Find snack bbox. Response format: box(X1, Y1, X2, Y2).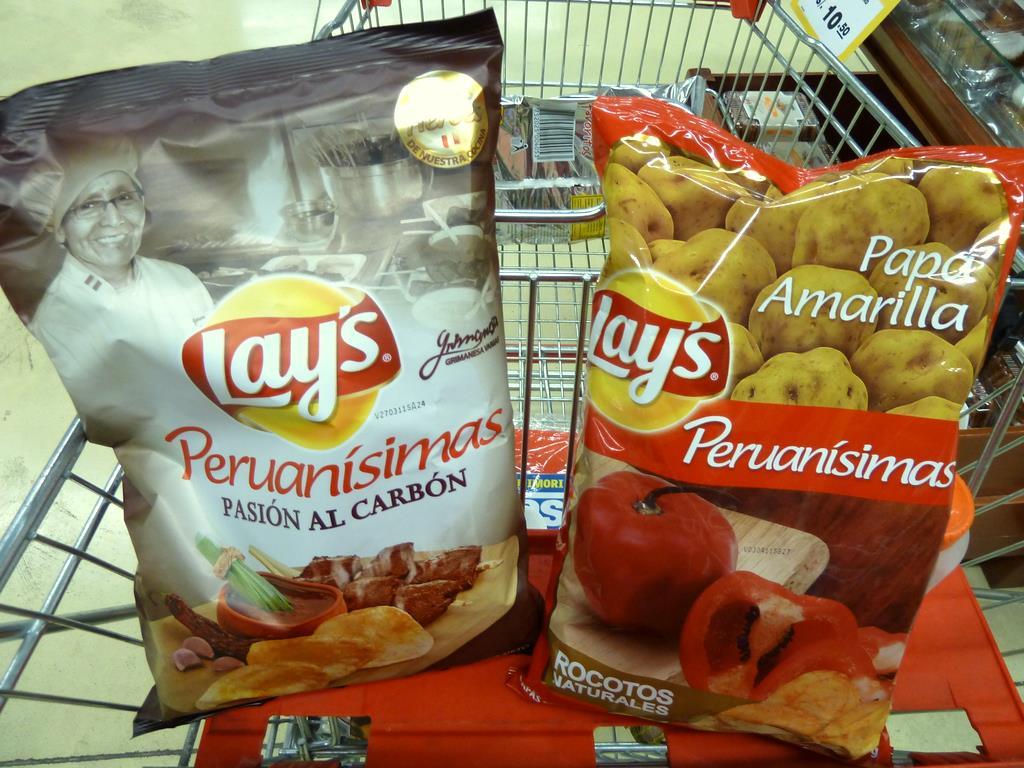
box(311, 602, 440, 673).
